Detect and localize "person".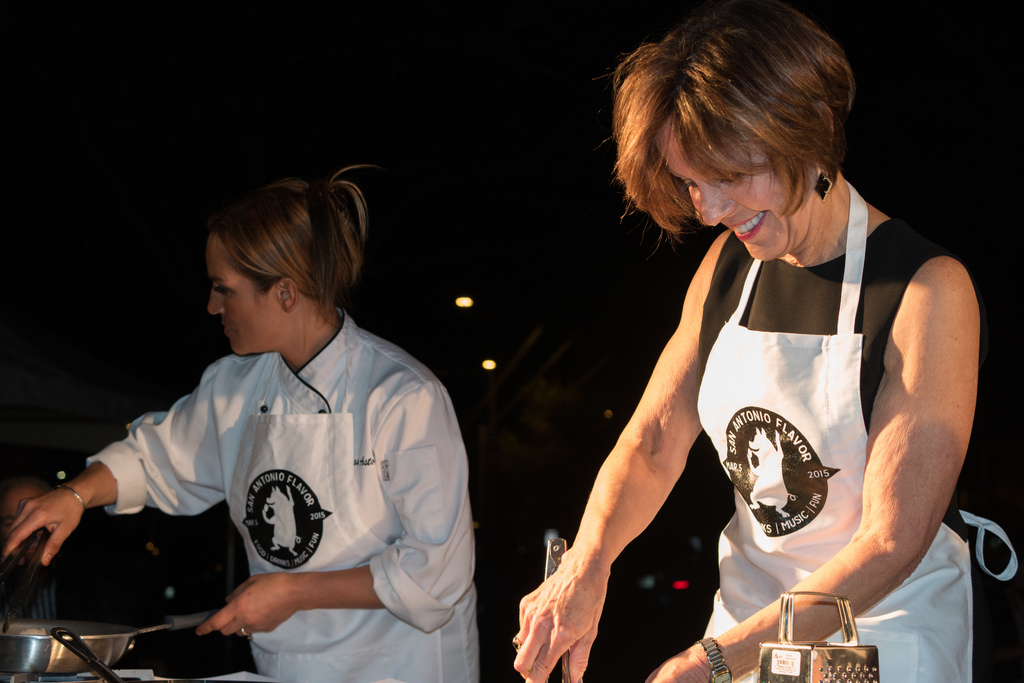
Localized at locate(92, 160, 484, 682).
